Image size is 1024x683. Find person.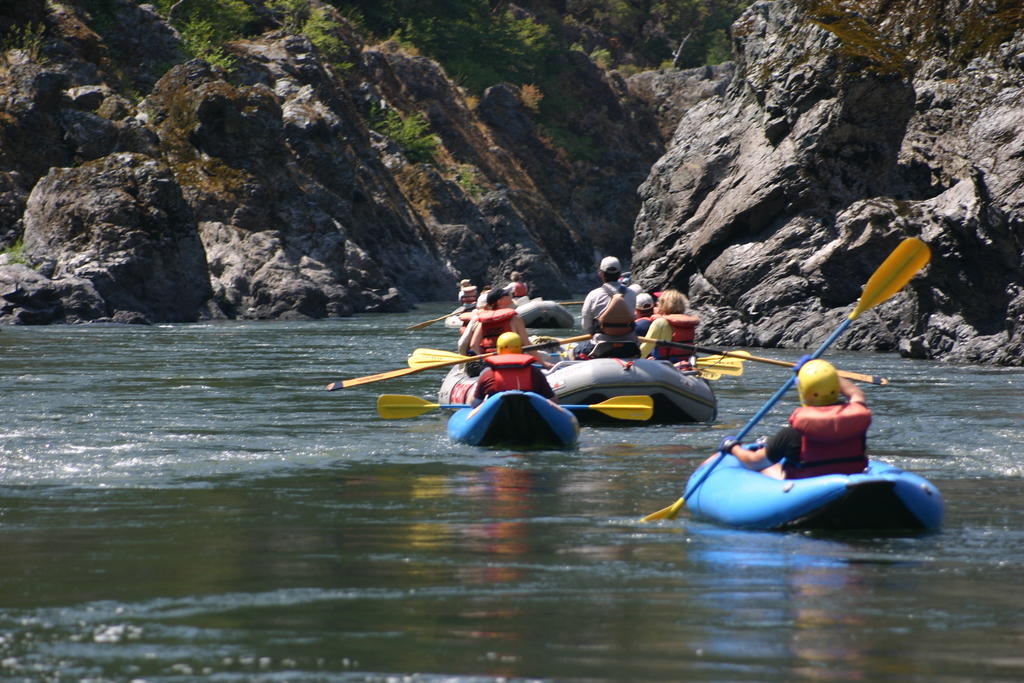
BBox(470, 332, 554, 407).
